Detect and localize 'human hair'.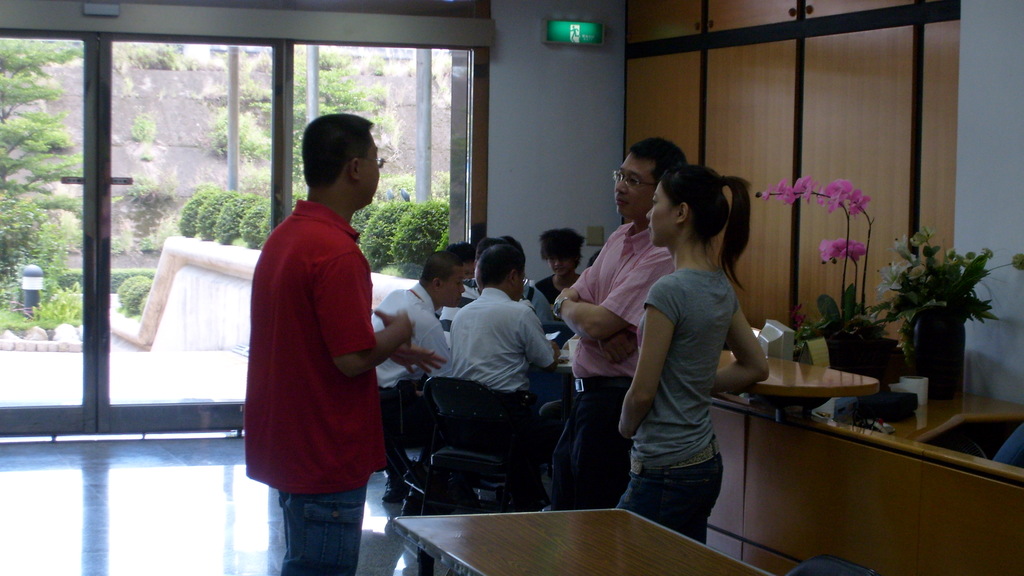
Localized at <bbox>505, 233, 527, 252</bbox>.
